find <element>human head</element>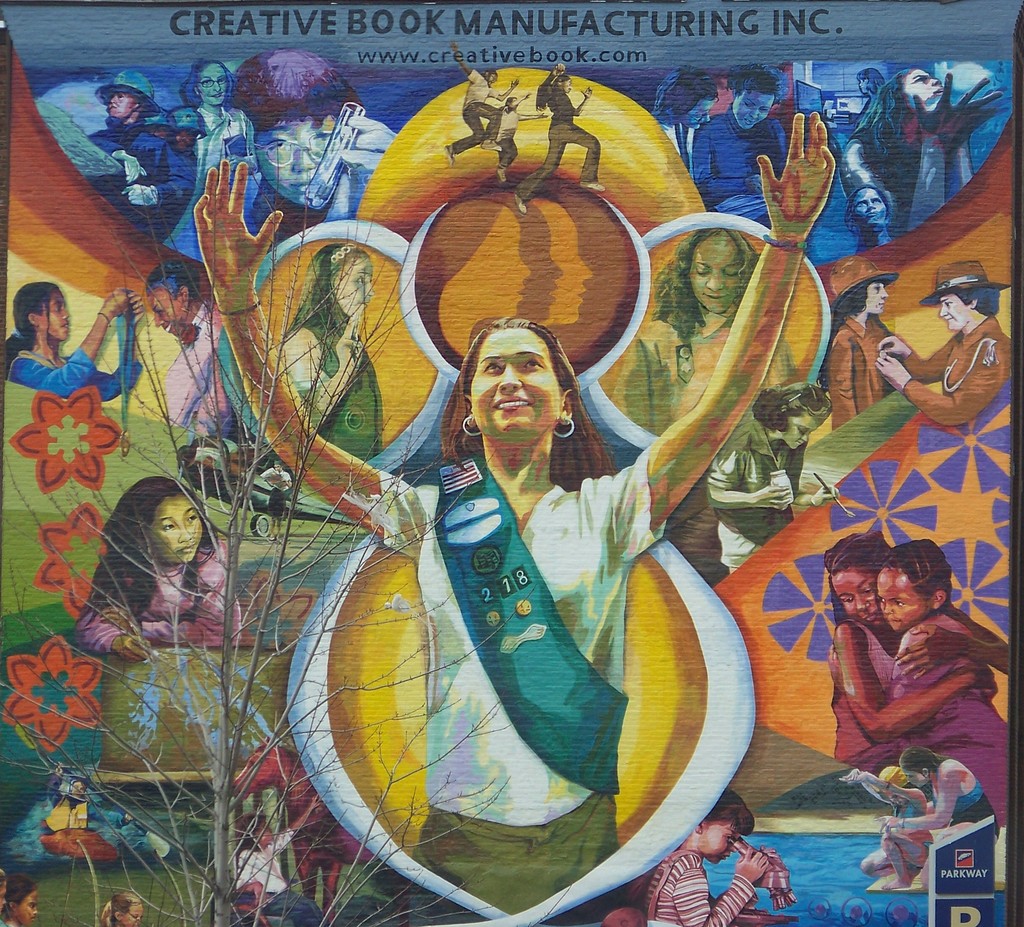
x1=191 y1=56 x2=234 y2=106
